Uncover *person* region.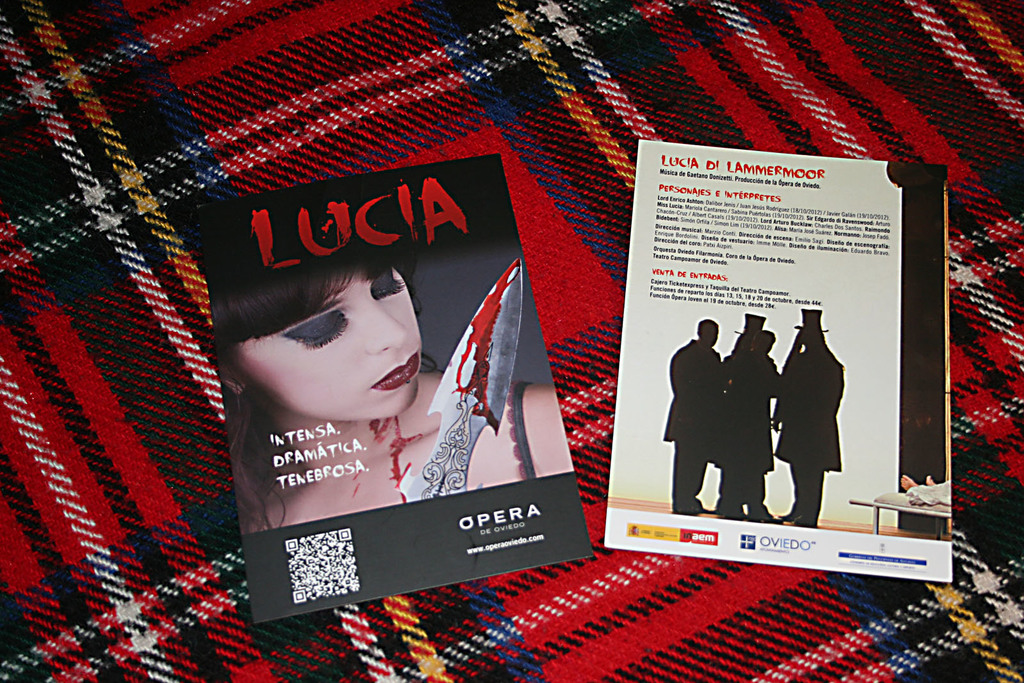
Uncovered: 775,304,844,527.
